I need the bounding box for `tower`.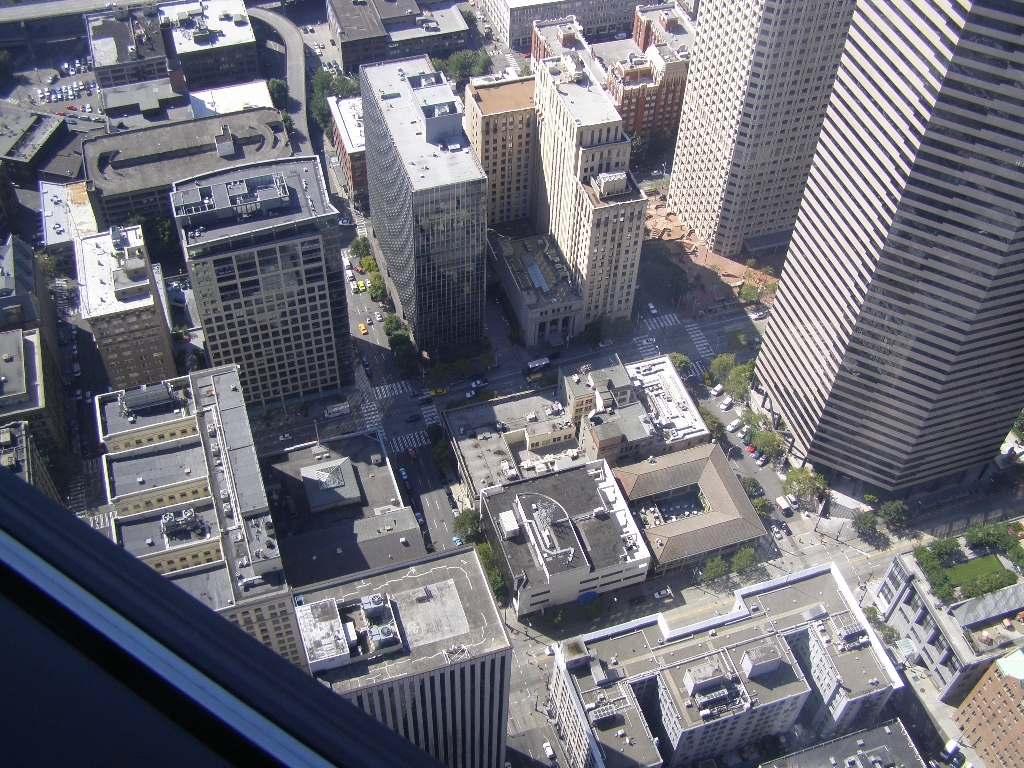
Here it is: [left=103, top=372, right=507, bottom=767].
